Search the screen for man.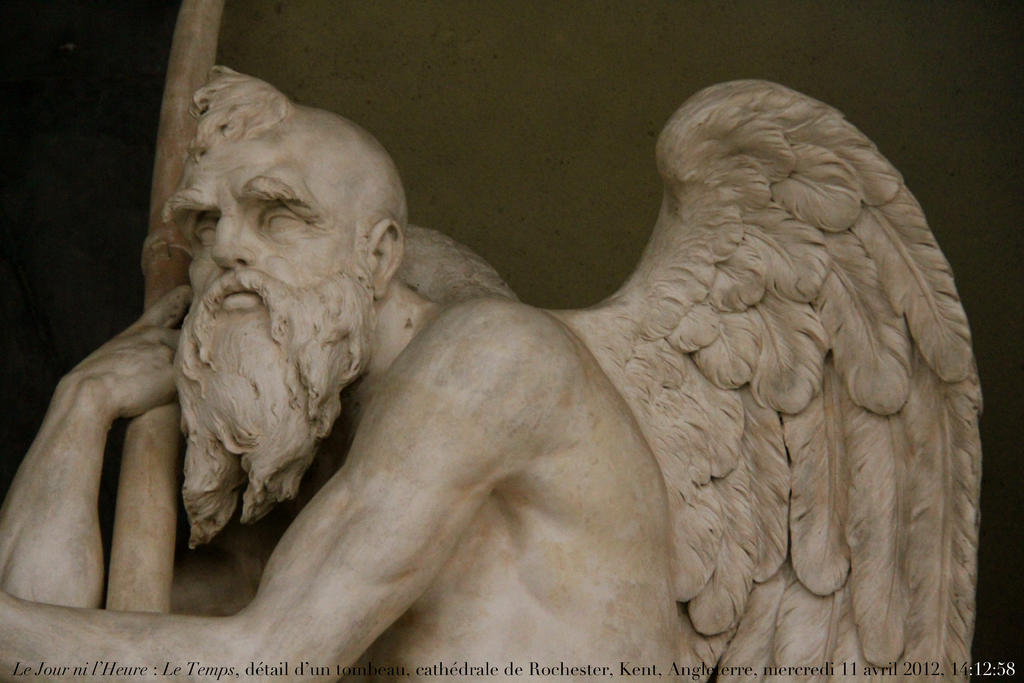
Found at rect(0, 66, 689, 682).
